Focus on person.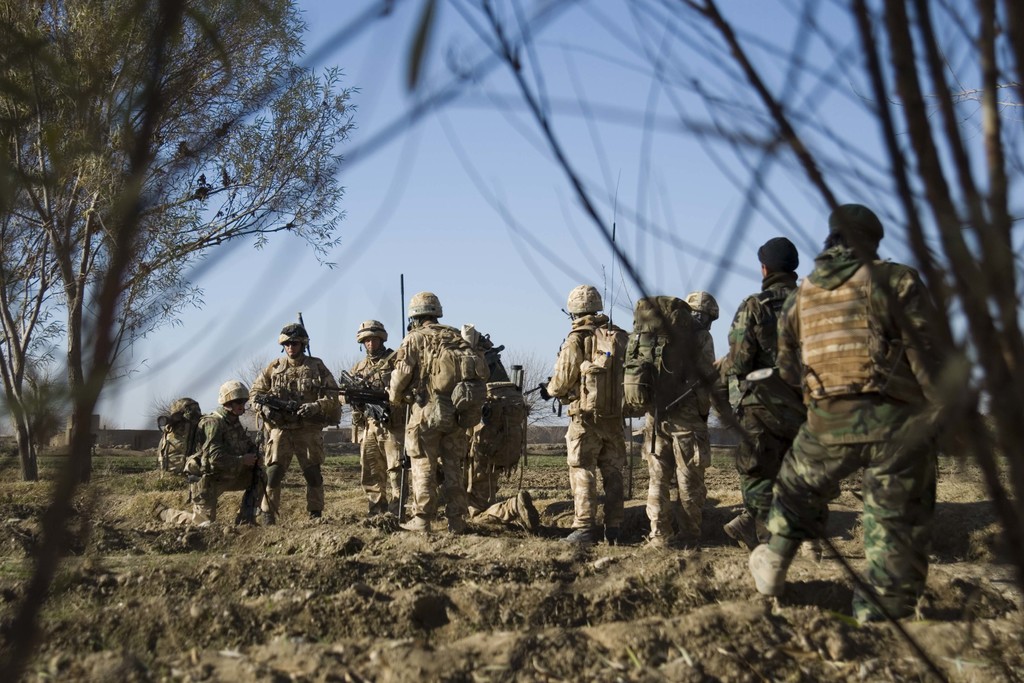
Focused at x1=147 y1=381 x2=269 y2=522.
